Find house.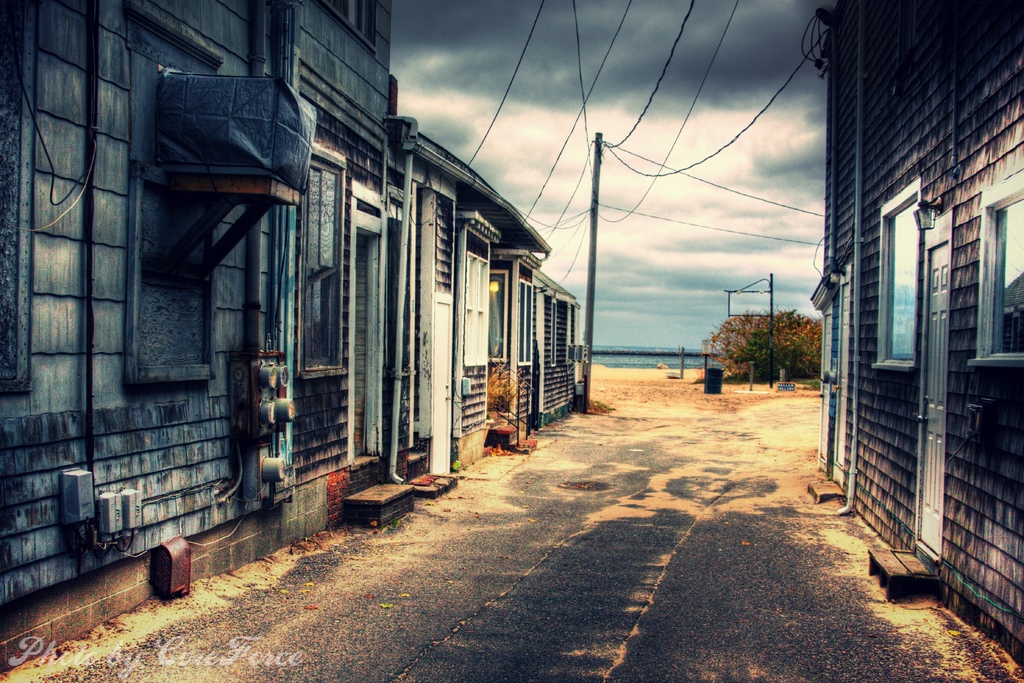
[x1=805, y1=0, x2=1023, y2=671].
